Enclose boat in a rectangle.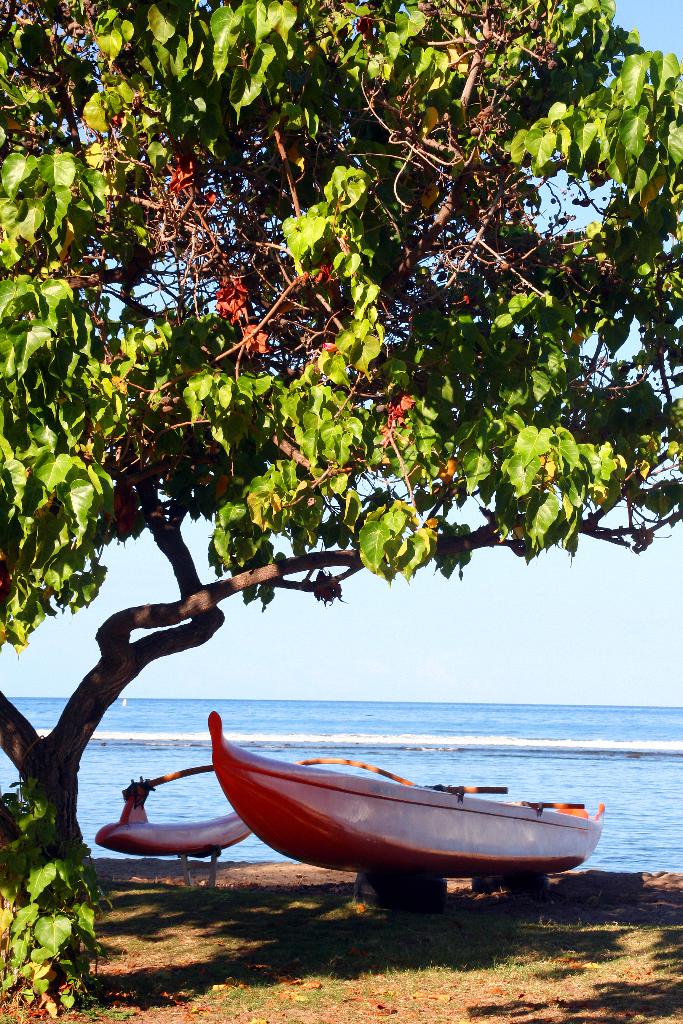
{"left": 92, "top": 769, "right": 248, "bottom": 867}.
